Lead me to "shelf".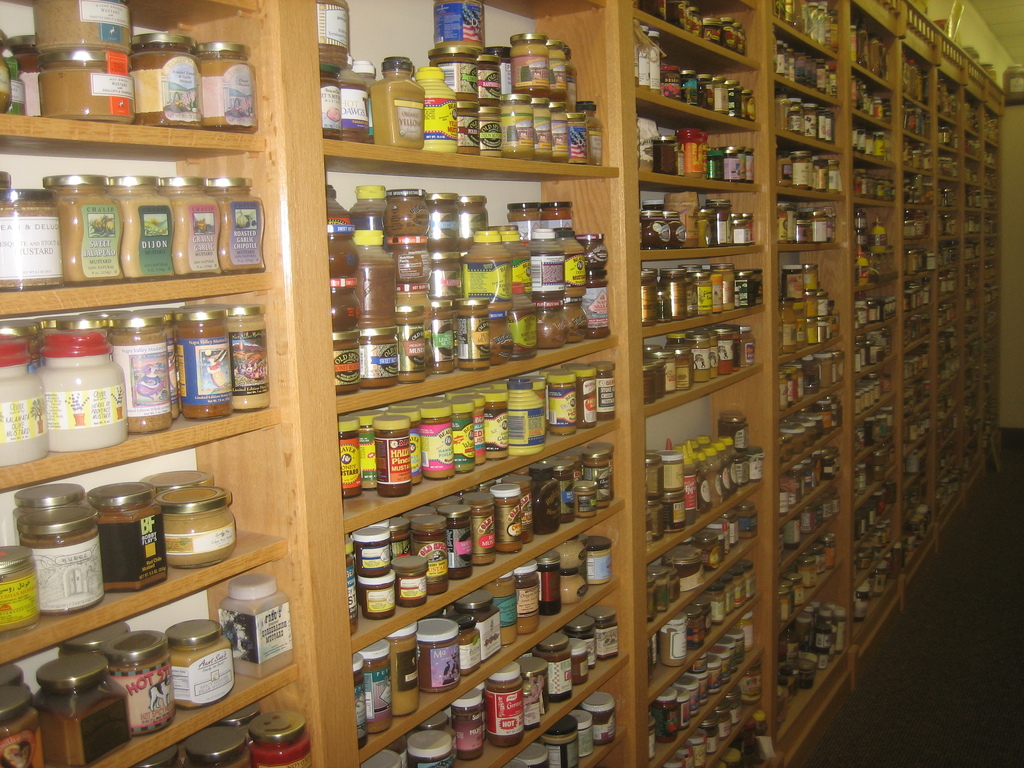
Lead to x1=0 y1=0 x2=1007 y2=766.
